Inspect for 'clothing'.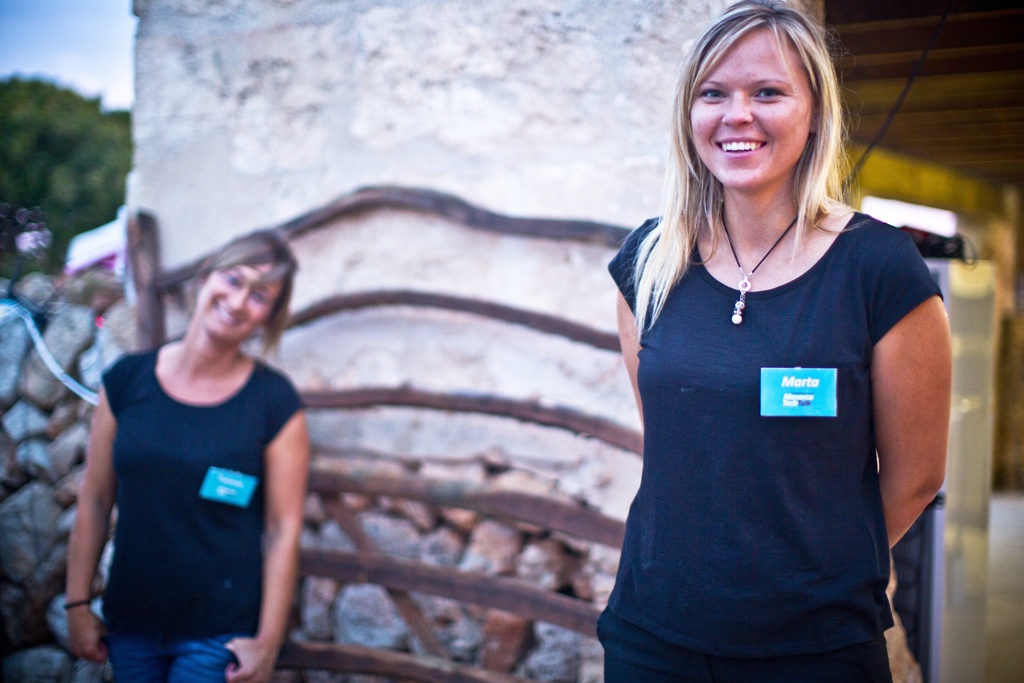
Inspection: pyautogui.locateOnScreen(101, 333, 309, 682).
